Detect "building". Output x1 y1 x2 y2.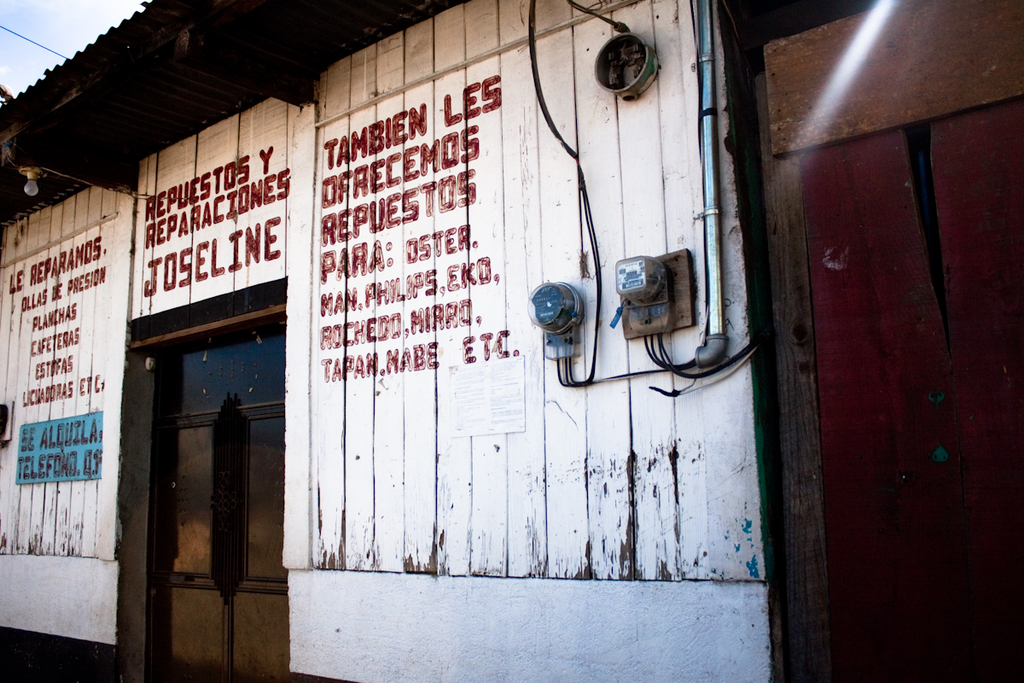
0 0 1023 681.
